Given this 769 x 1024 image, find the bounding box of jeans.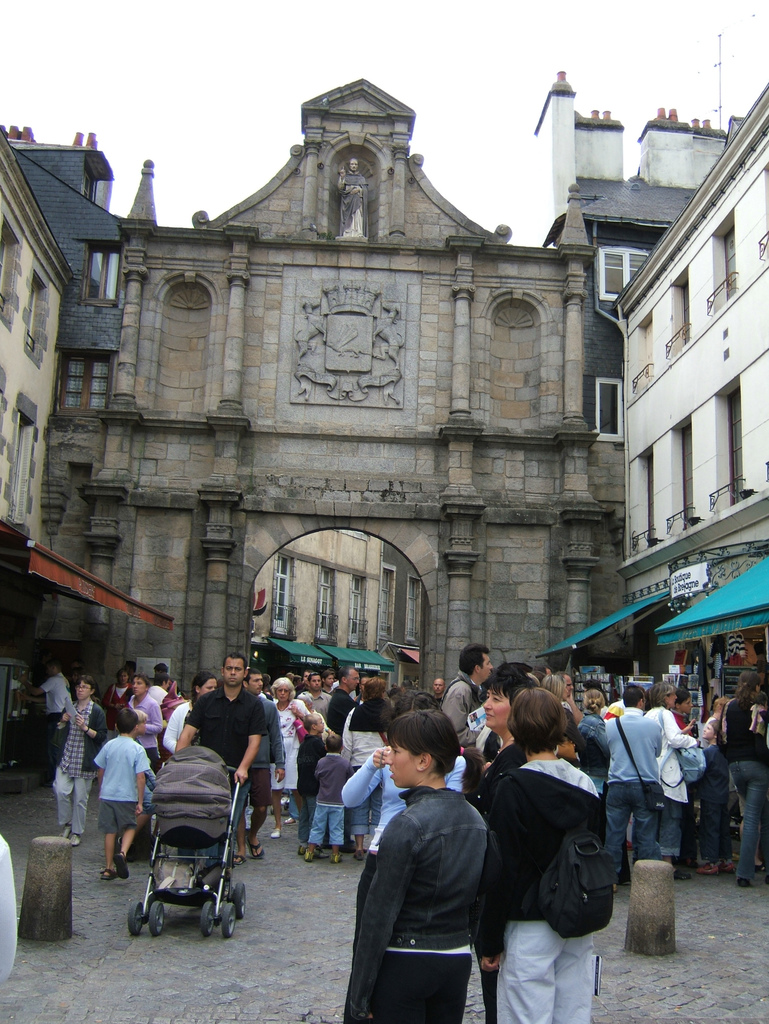
left=654, top=792, right=679, bottom=854.
